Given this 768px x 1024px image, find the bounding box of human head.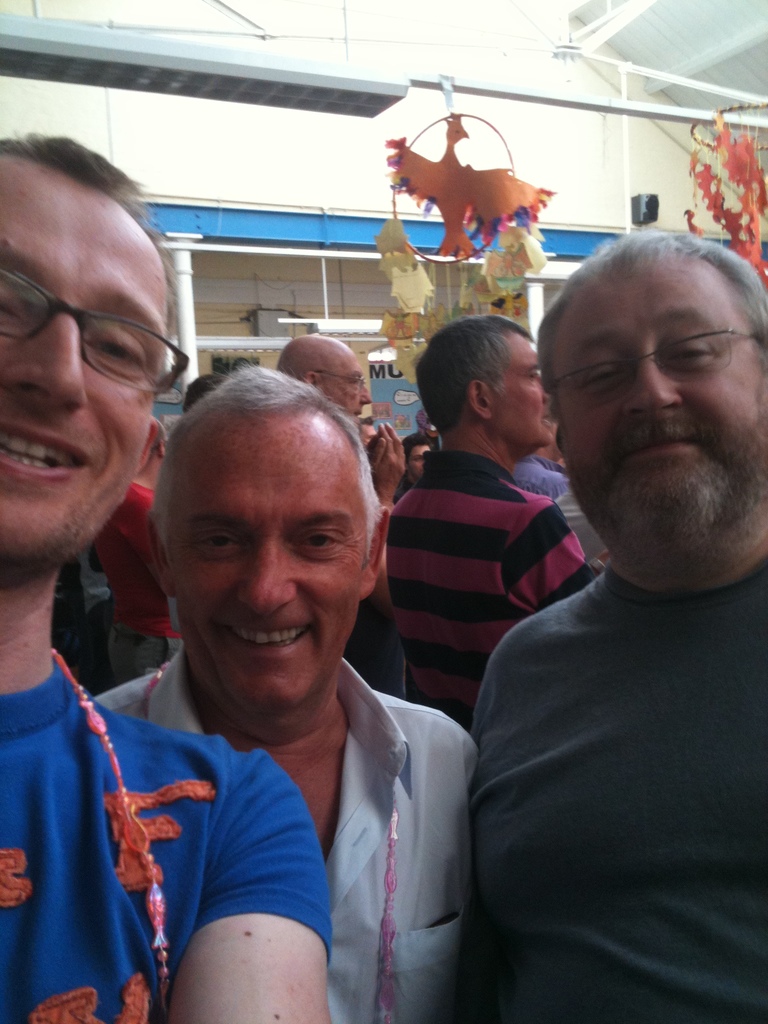
(418, 321, 556, 456).
